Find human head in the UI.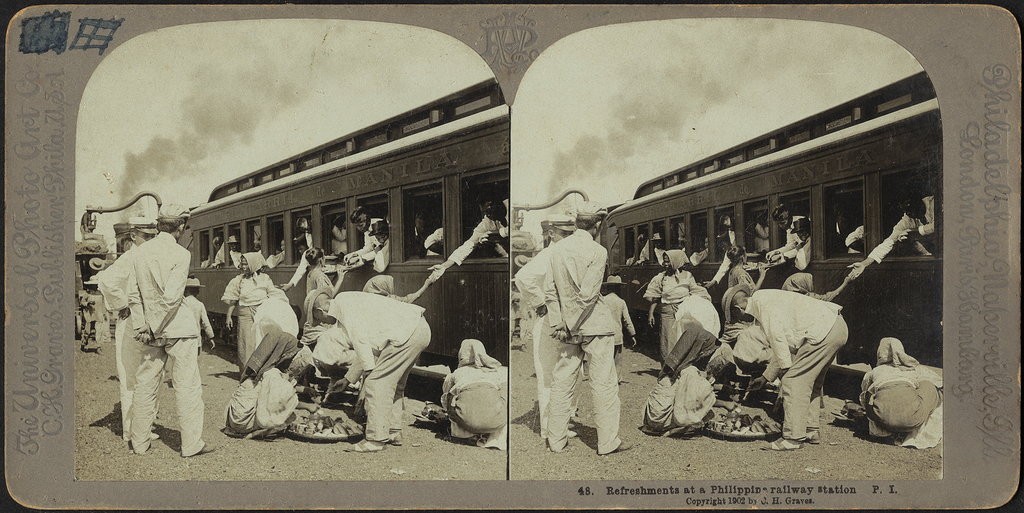
UI element at x1=782 y1=275 x2=811 y2=293.
